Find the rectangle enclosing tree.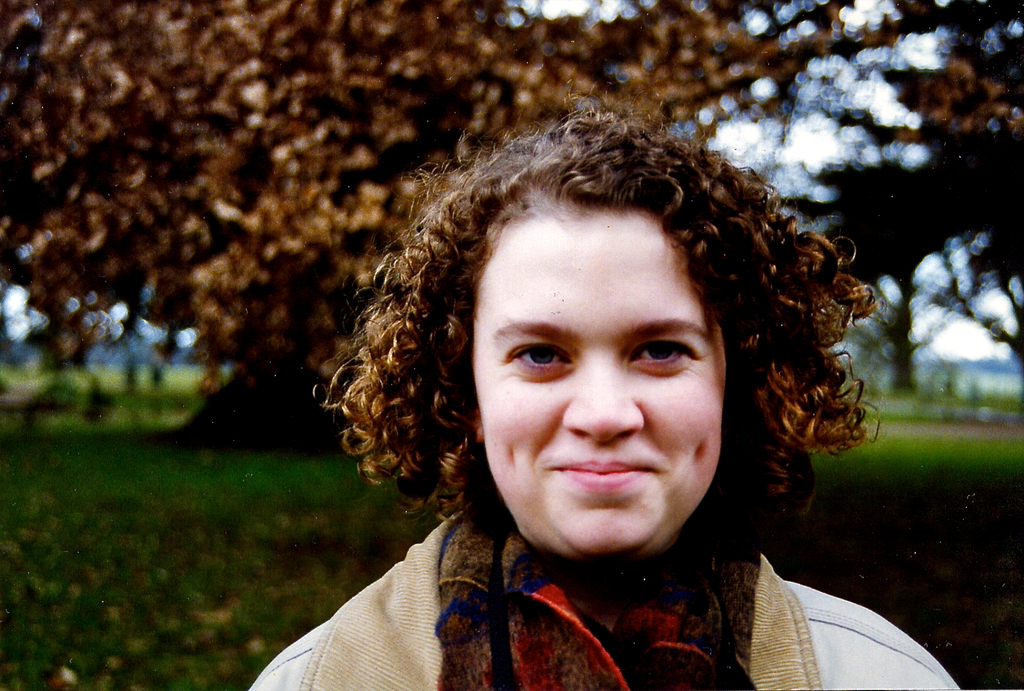
crop(0, 0, 797, 401).
